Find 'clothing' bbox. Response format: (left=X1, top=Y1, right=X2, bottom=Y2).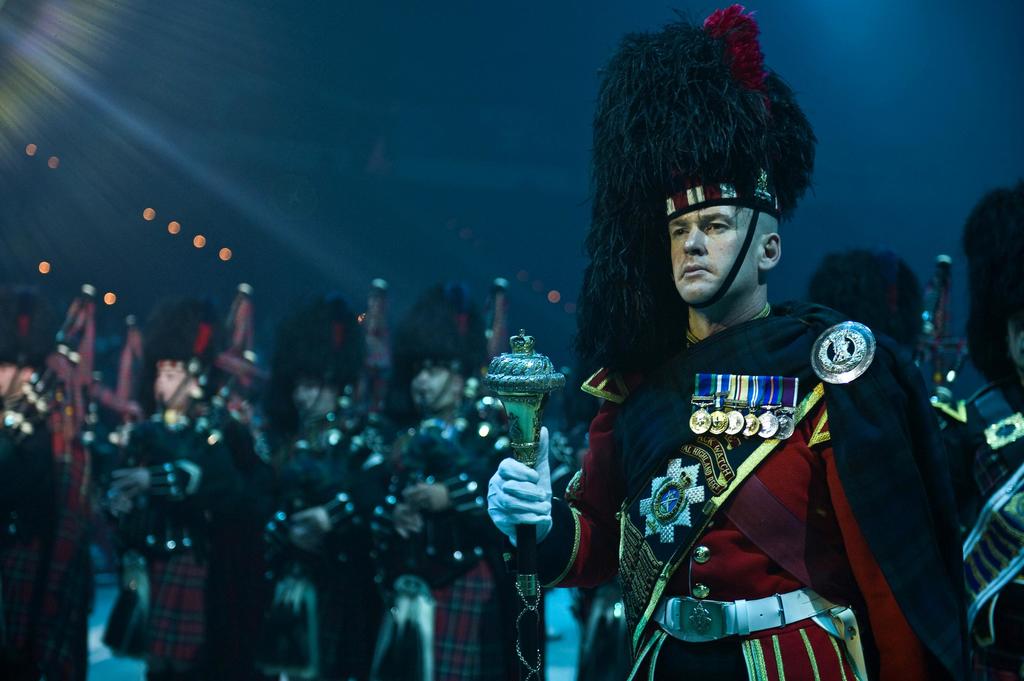
(left=271, top=408, right=402, bottom=680).
